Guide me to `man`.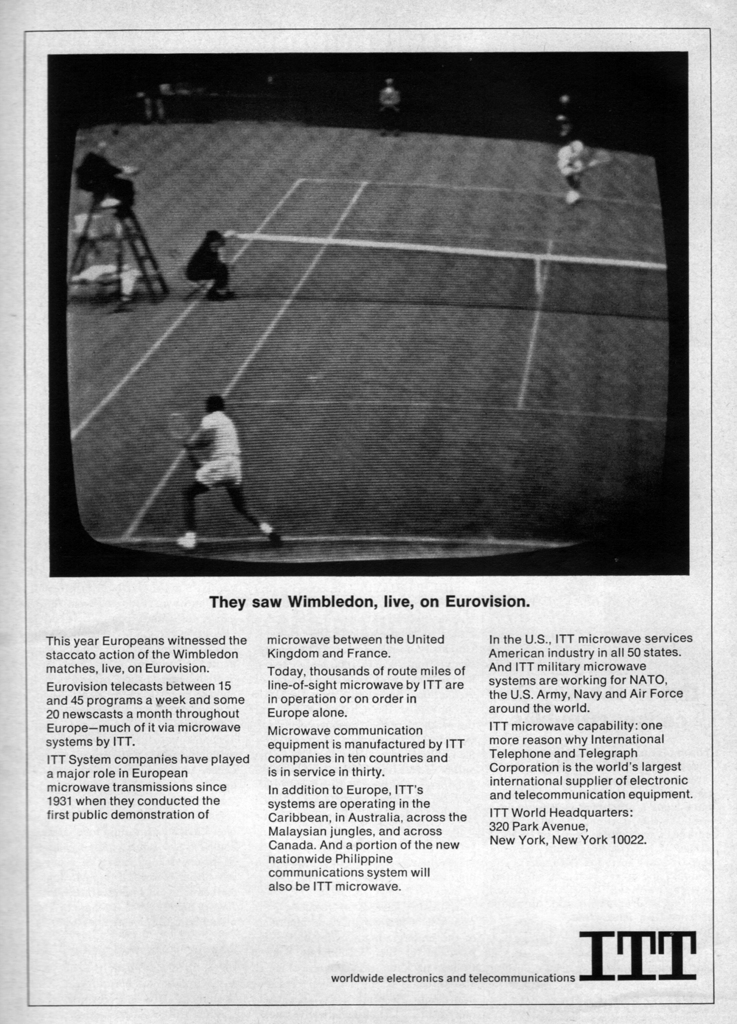
Guidance: {"left": 143, "top": 386, "right": 289, "bottom": 540}.
